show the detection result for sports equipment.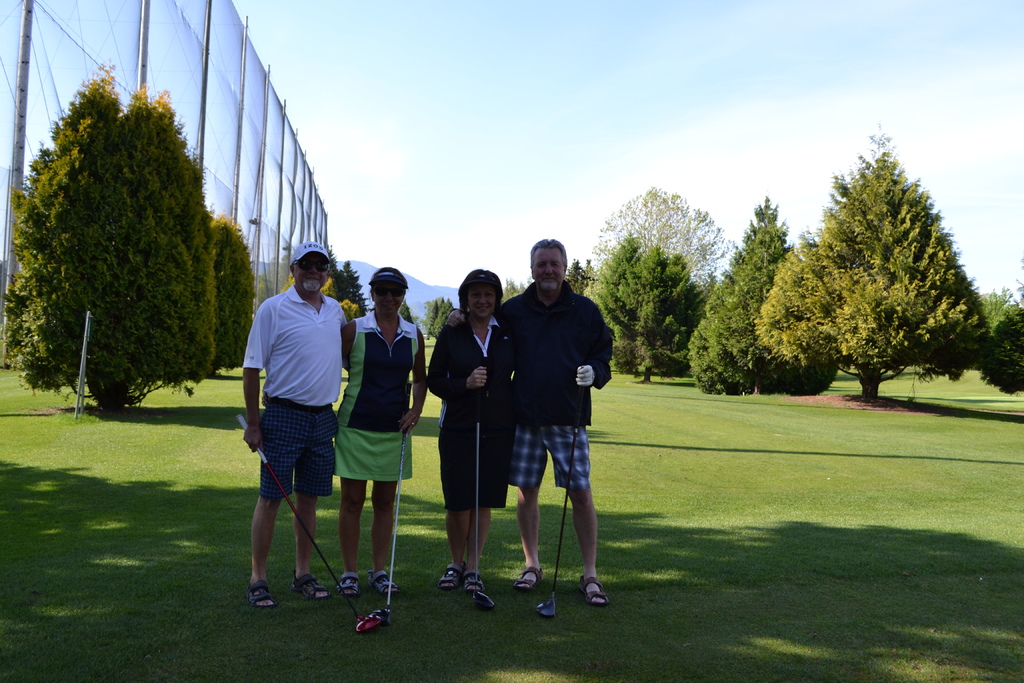
l=536, t=386, r=586, b=618.
